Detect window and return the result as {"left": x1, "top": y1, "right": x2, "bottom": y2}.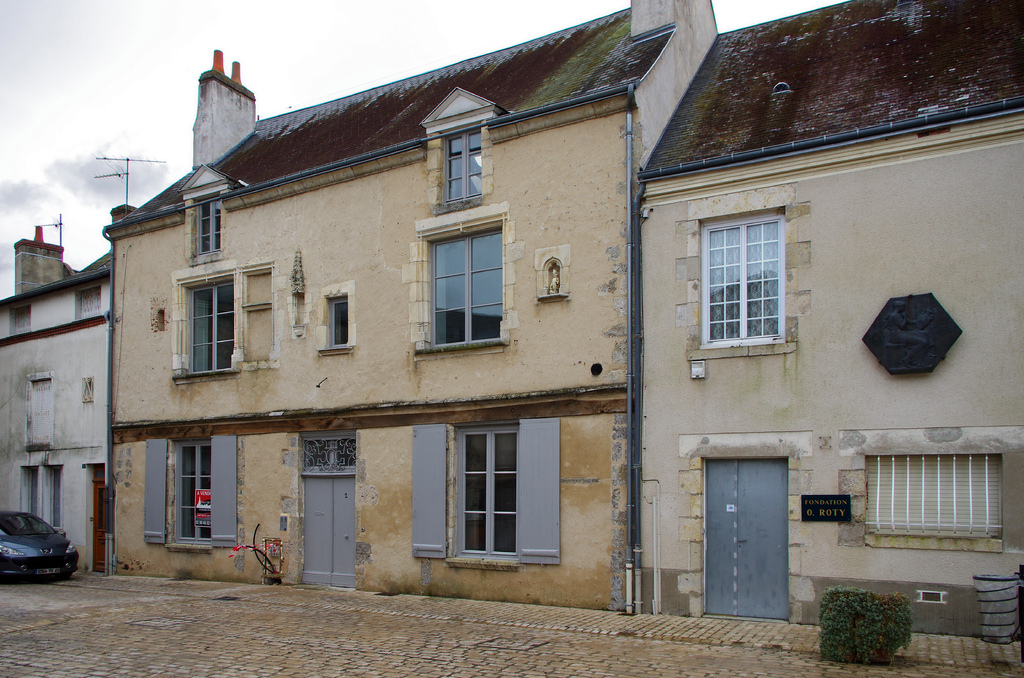
{"left": 68, "top": 285, "right": 110, "bottom": 315}.
